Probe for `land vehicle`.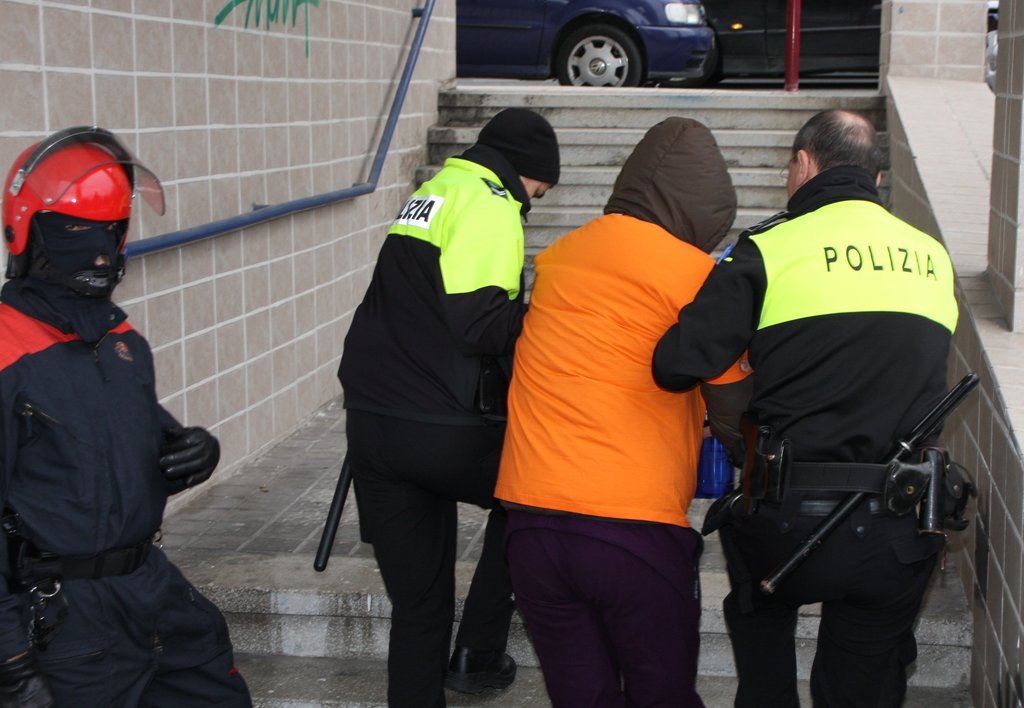
Probe result: <region>703, 0, 879, 82</region>.
